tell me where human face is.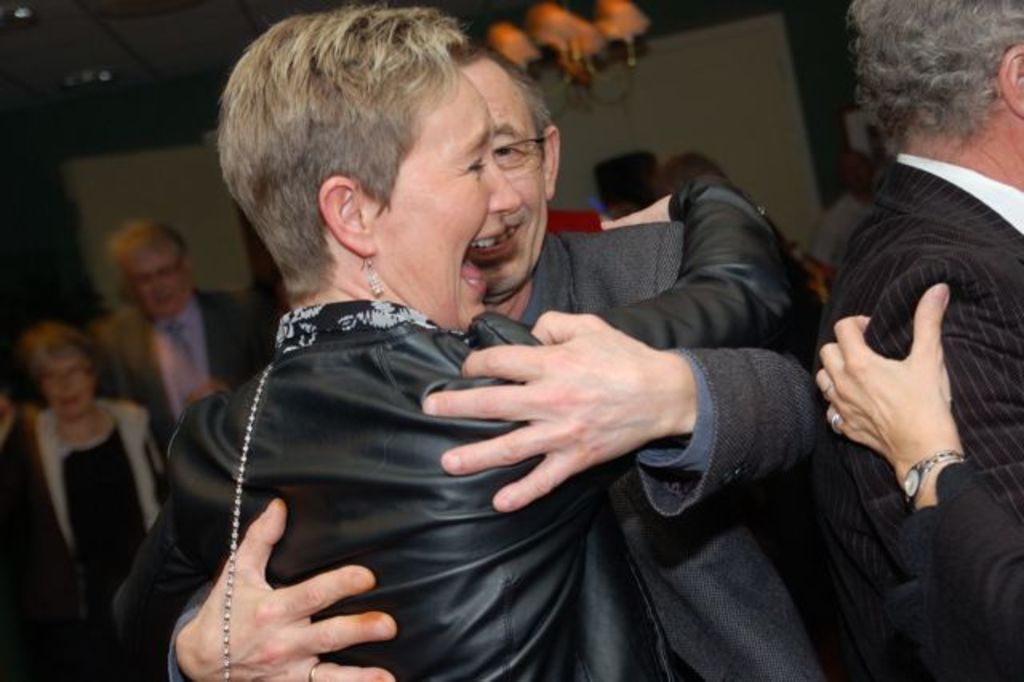
human face is at 459, 56, 547, 299.
